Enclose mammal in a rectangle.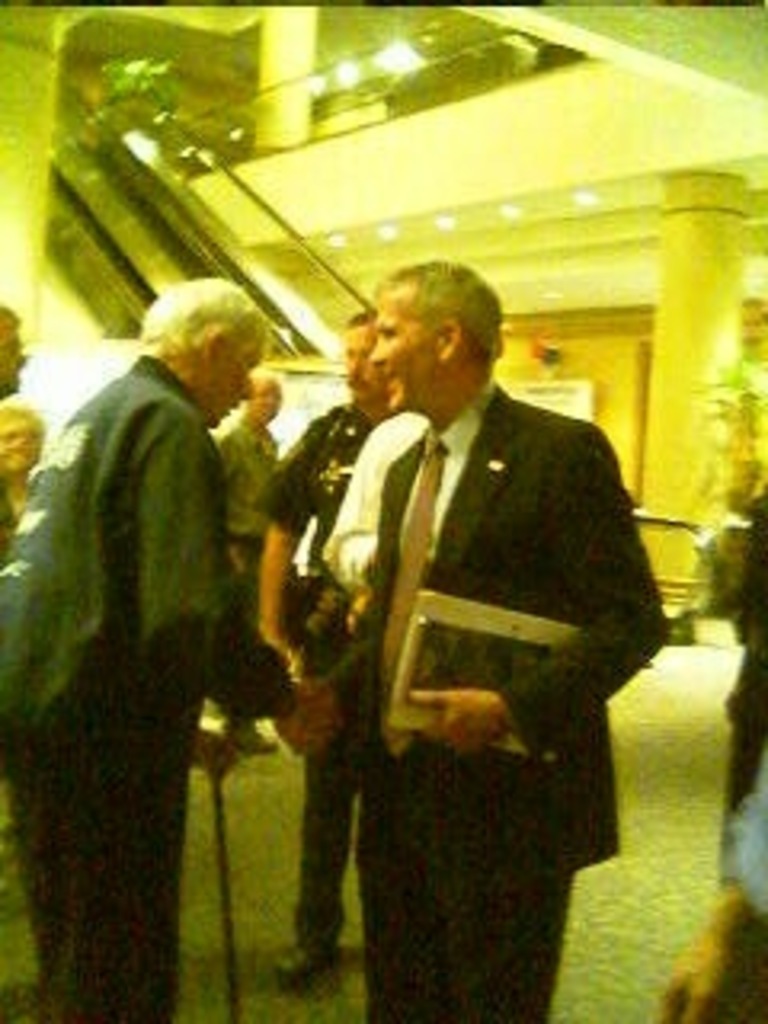
locate(0, 403, 42, 534).
